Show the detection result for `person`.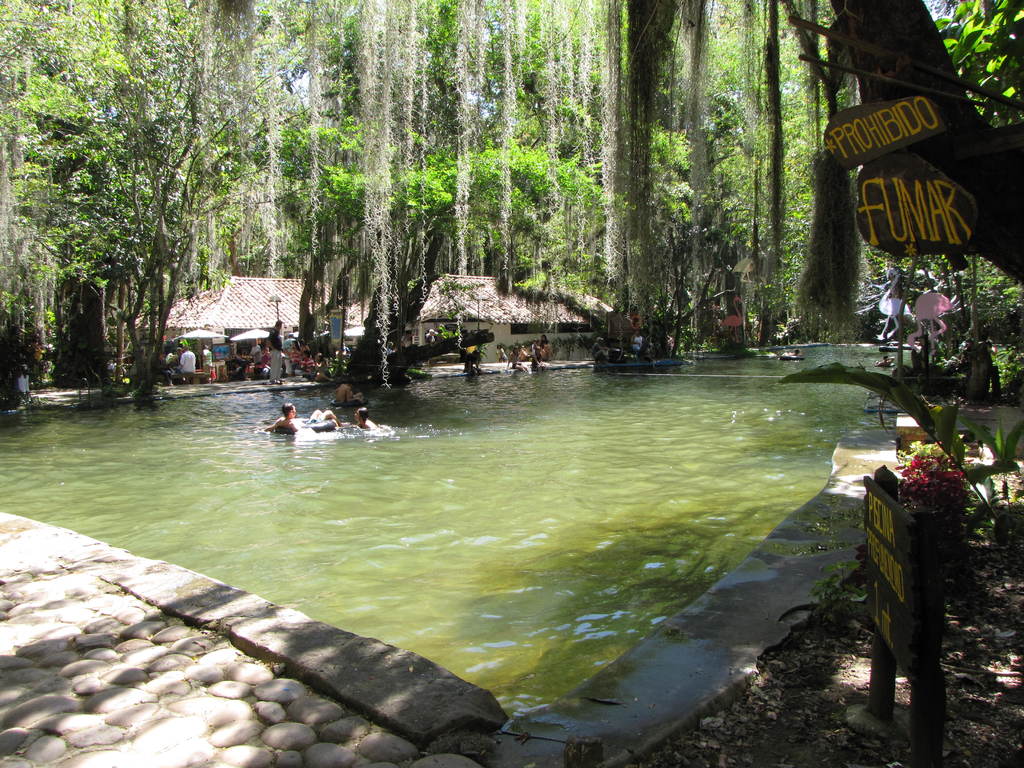
(x1=594, y1=339, x2=602, y2=358).
